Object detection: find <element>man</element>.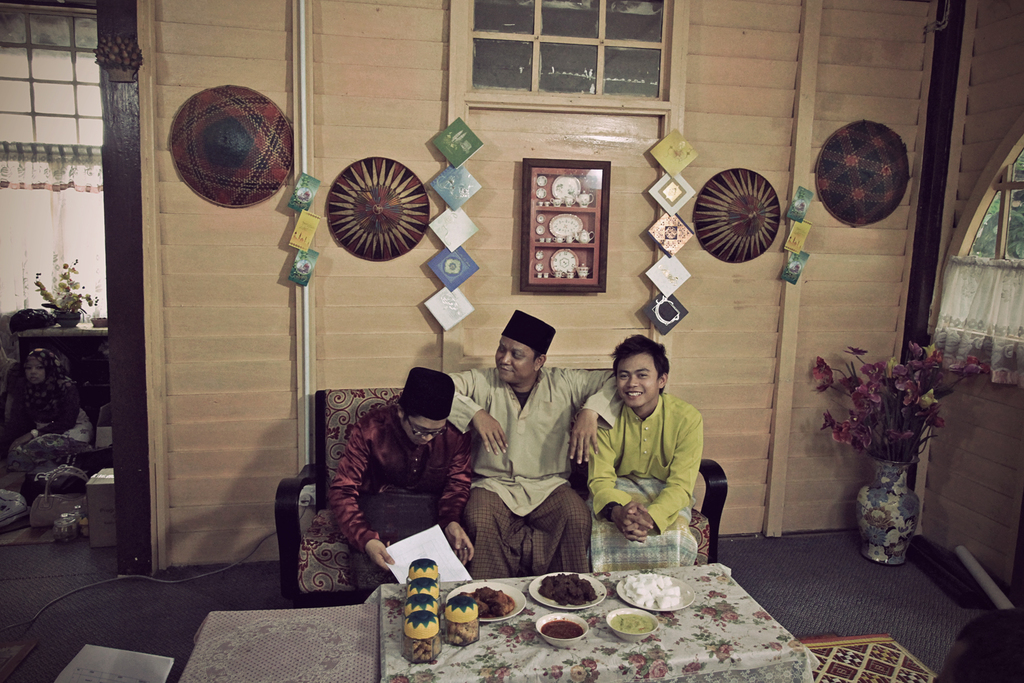
589,336,707,569.
